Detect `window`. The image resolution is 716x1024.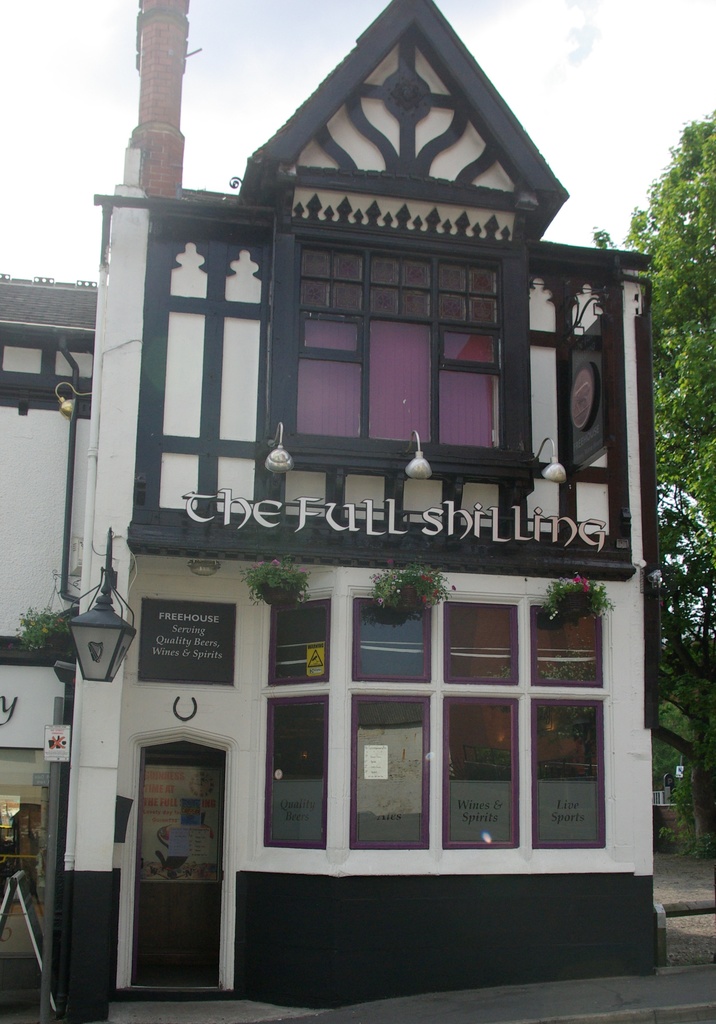
x1=355, y1=692, x2=426, y2=851.
